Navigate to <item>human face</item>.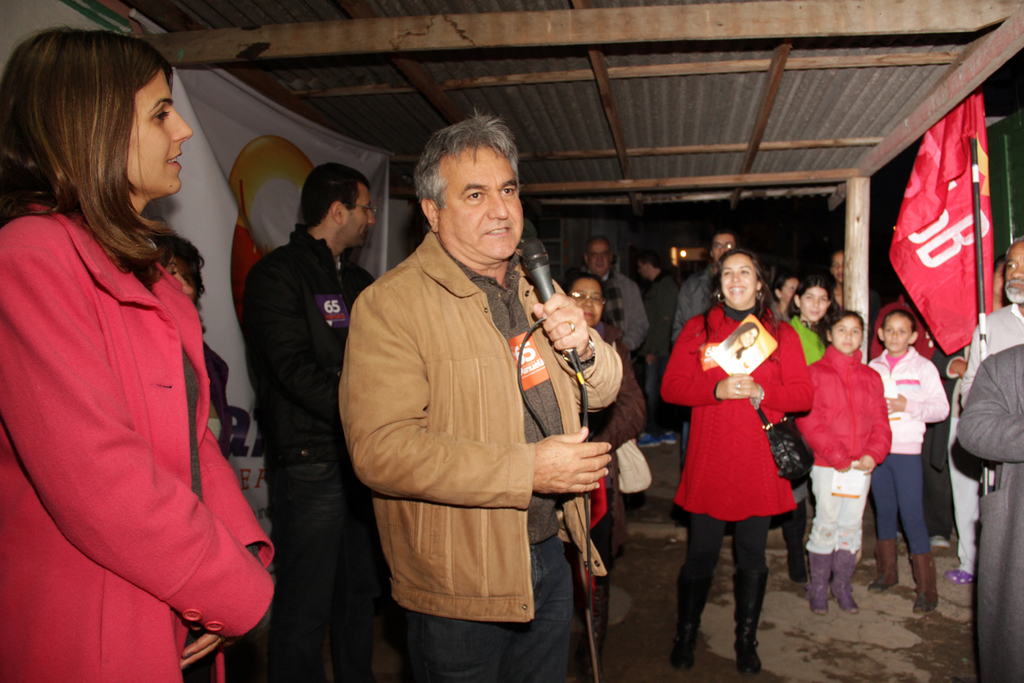
Navigation target: box(831, 253, 845, 292).
